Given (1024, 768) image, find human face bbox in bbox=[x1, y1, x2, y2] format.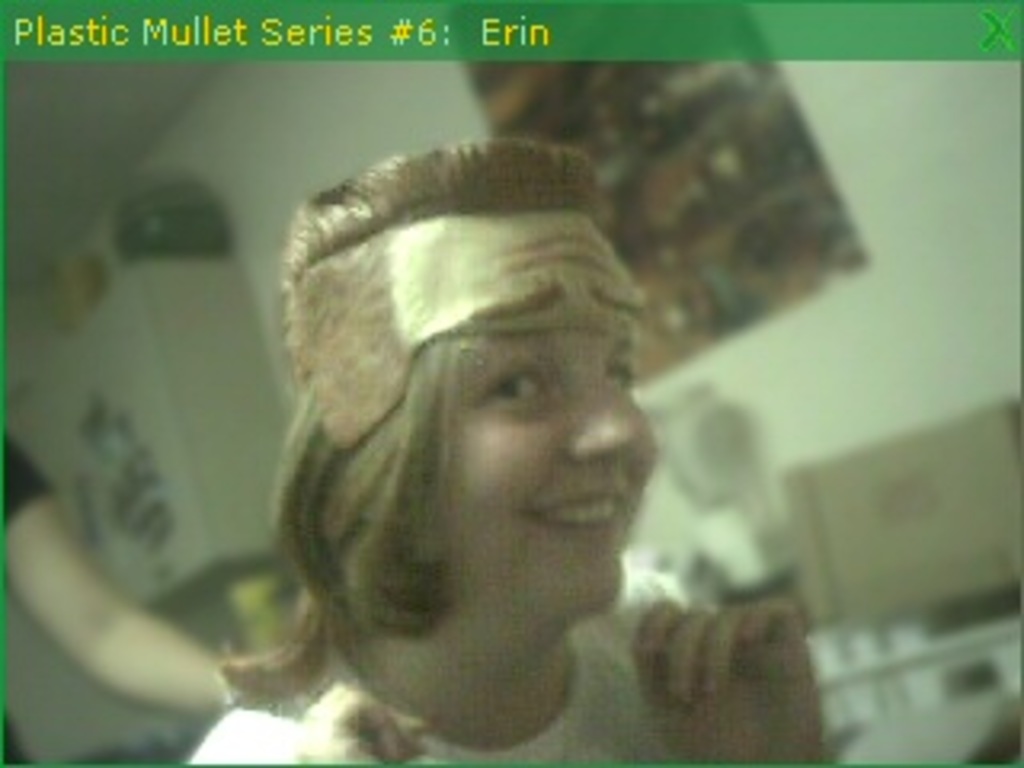
bbox=[448, 326, 659, 611].
